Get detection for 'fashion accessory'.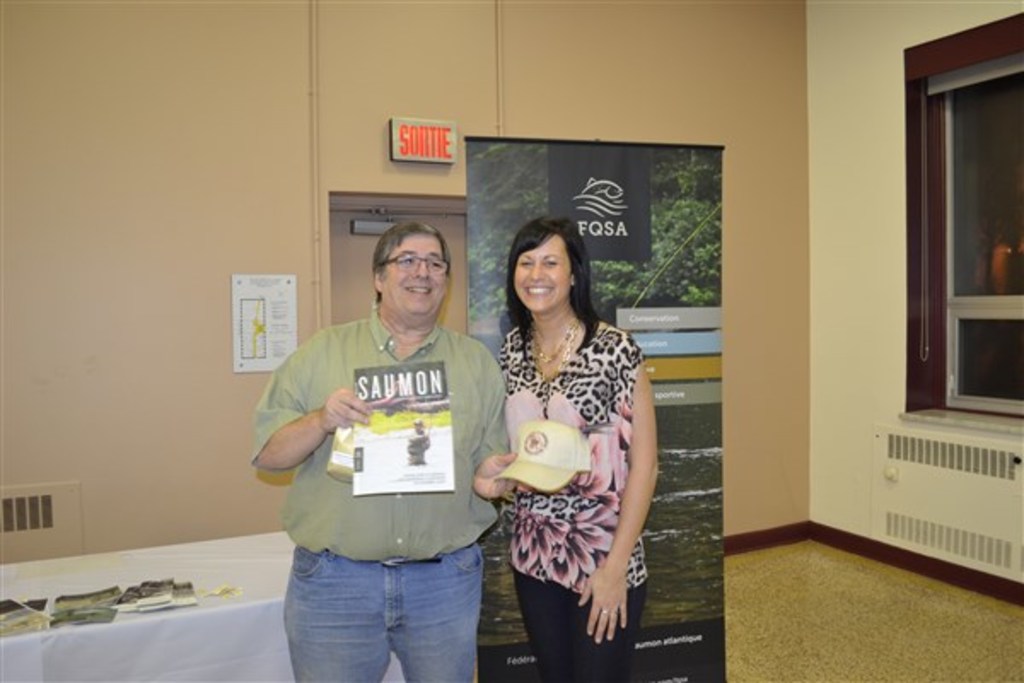
Detection: <region>492, 417, 594, 493</region>.
